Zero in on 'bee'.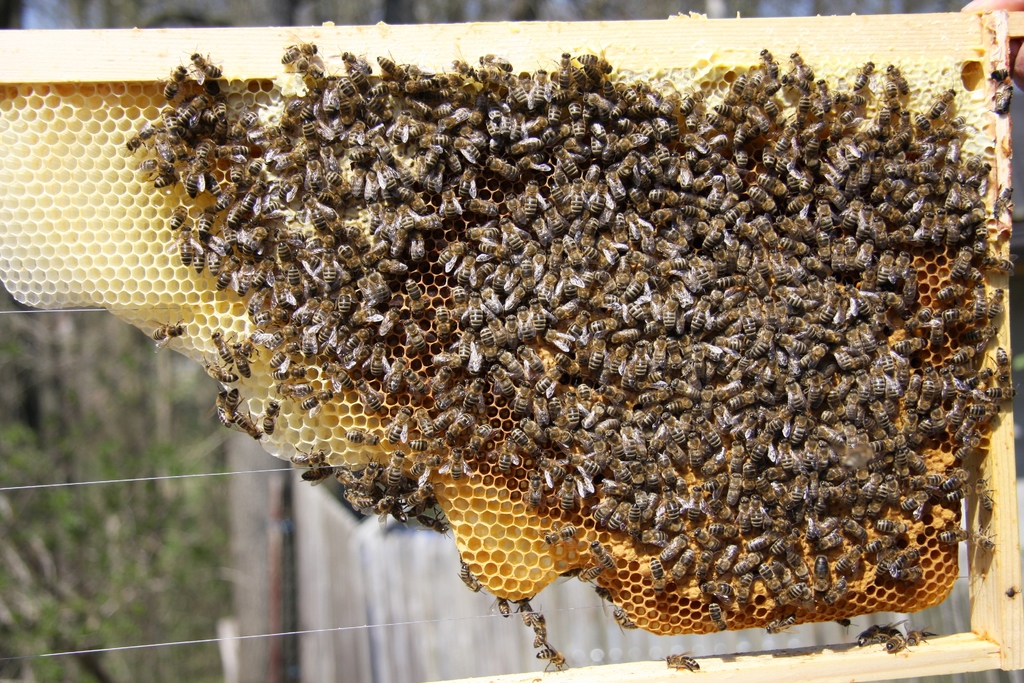
Zeroed in: 389:500:410:522.
